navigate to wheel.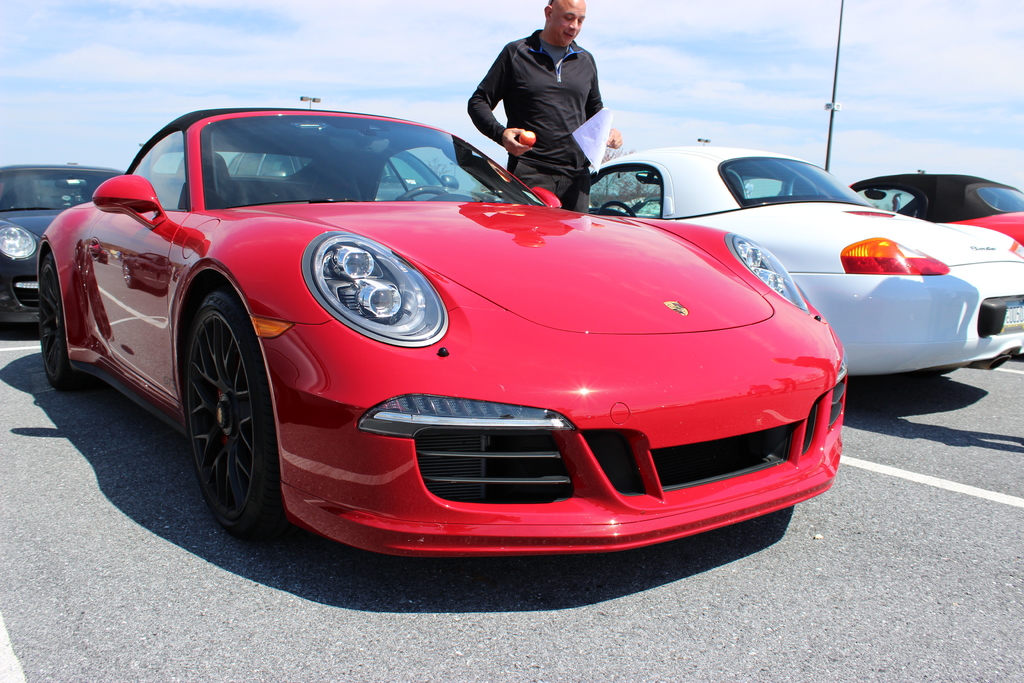
Navigation target: pyautogui.locateOnScreen(31, 248, 106, 388).
